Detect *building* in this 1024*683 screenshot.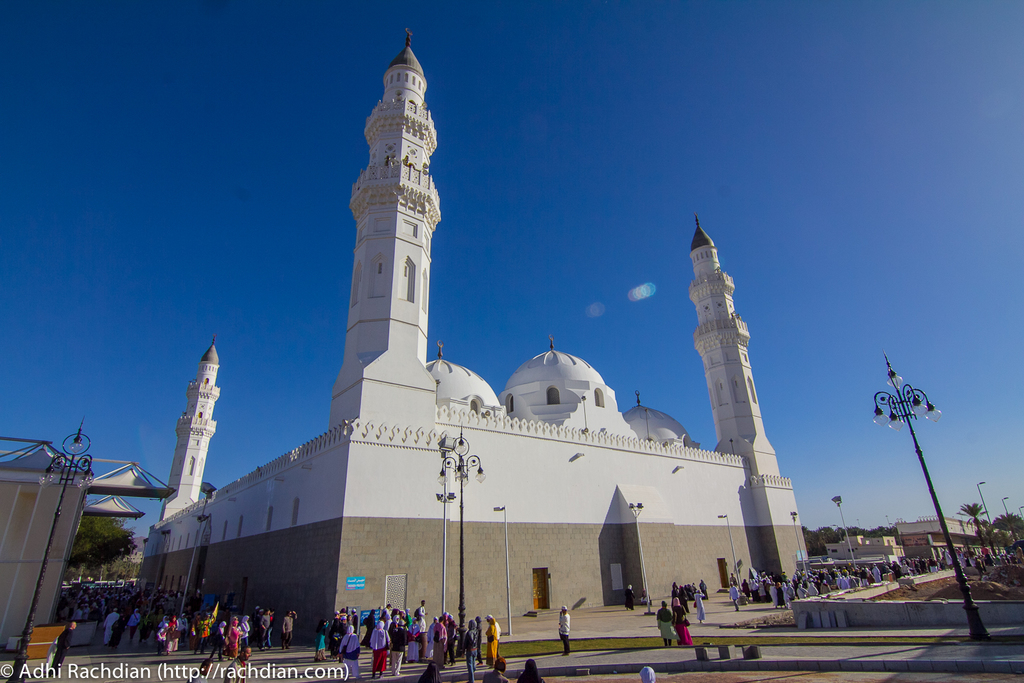
Detection: [left=893, top=513, right=977, bottom=549].
